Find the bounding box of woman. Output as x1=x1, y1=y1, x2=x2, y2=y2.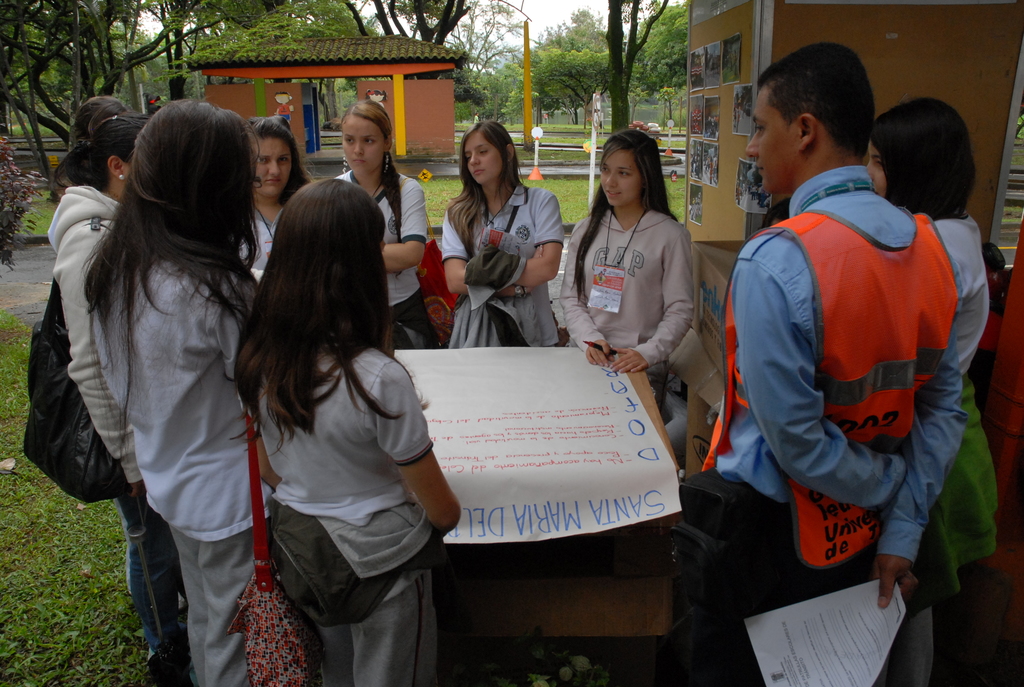
x1=79, y1=95, x2=257, y2=686.
